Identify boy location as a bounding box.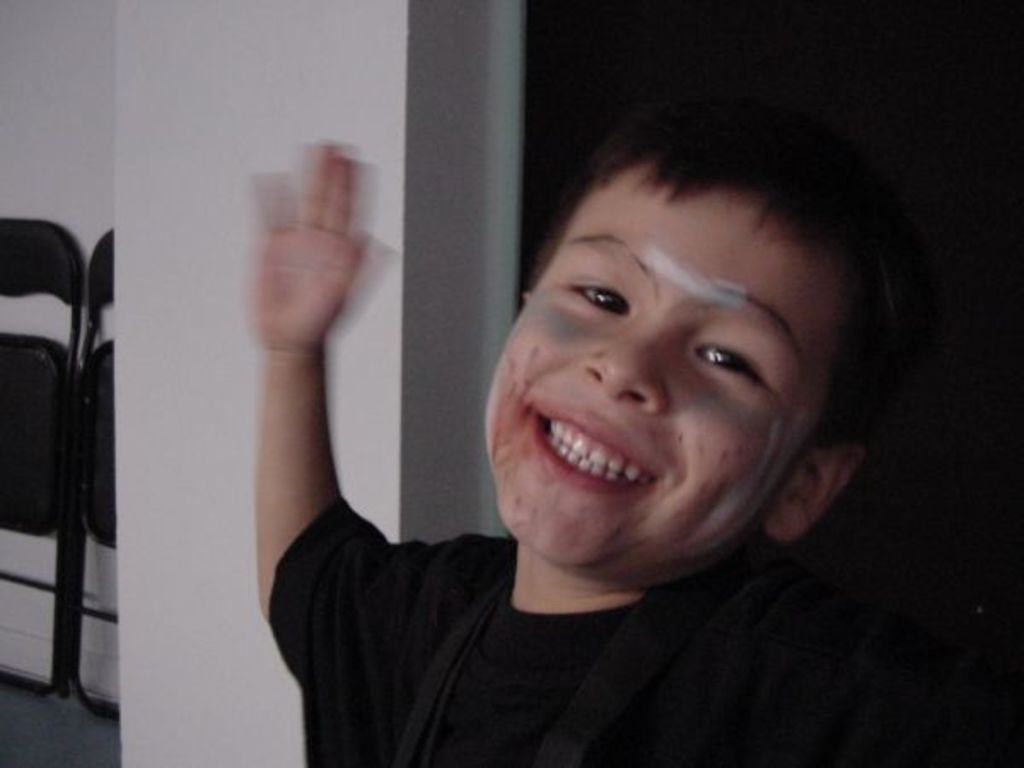
236,102,1017,765.
